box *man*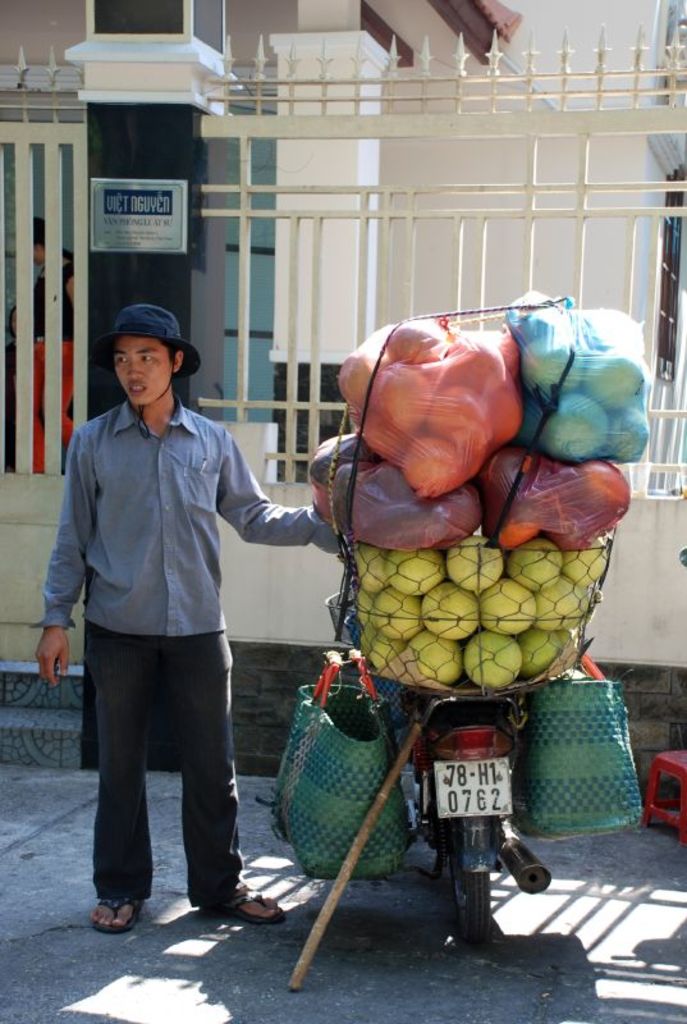
rect(47, 275, 302, 940)
